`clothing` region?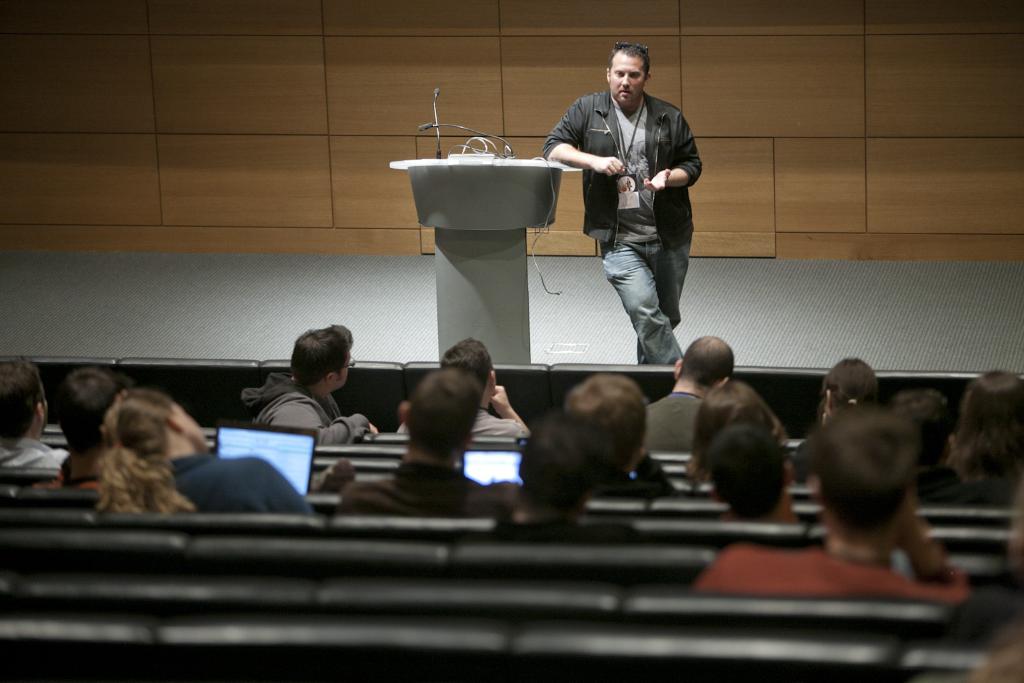
BBox(477, 512, 641, 551)
